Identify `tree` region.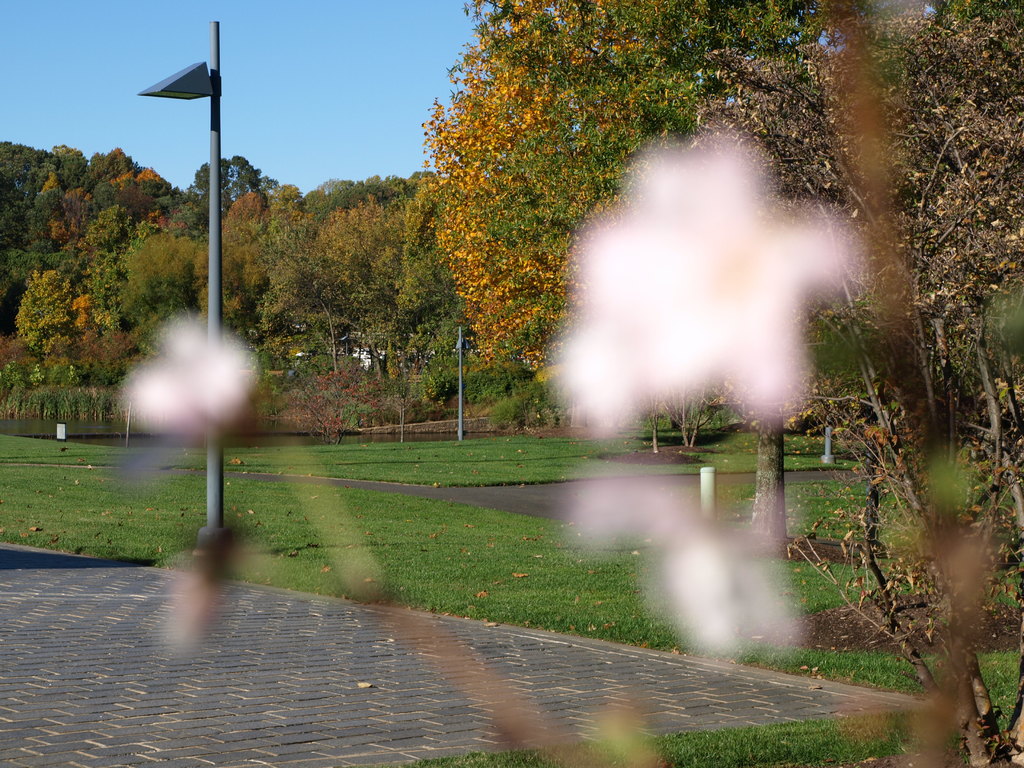
Region: <bbox>81, 204, 134, 296</bbox>.
